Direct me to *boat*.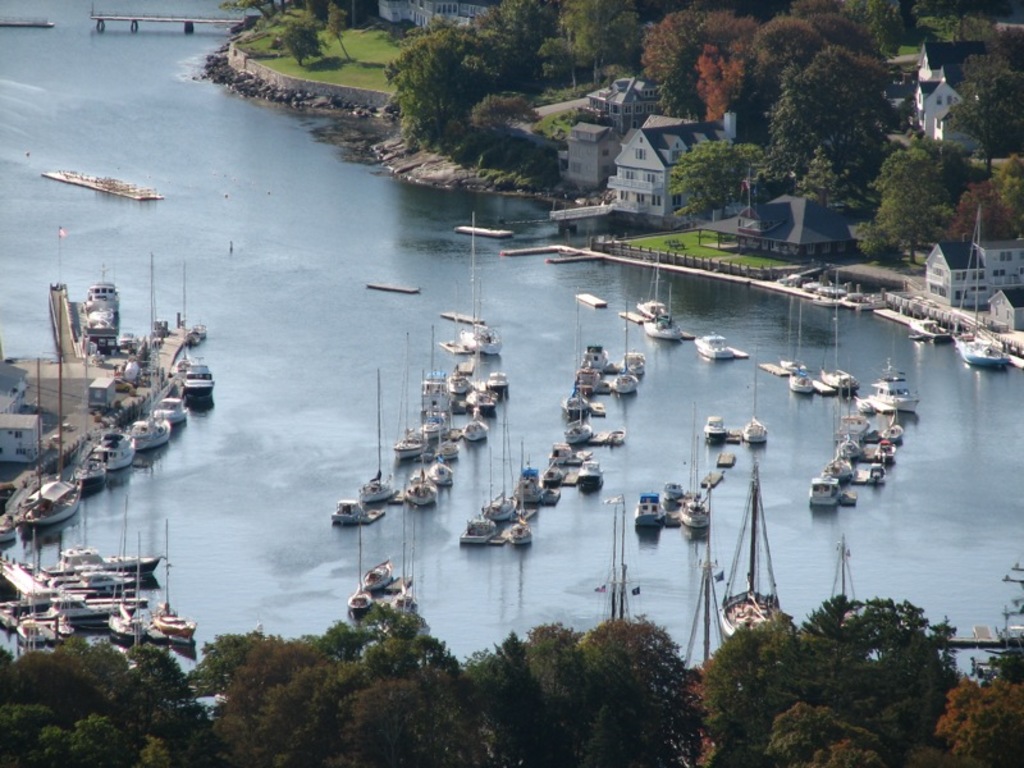
Direction: select_region(339, 525, 372, 618).
